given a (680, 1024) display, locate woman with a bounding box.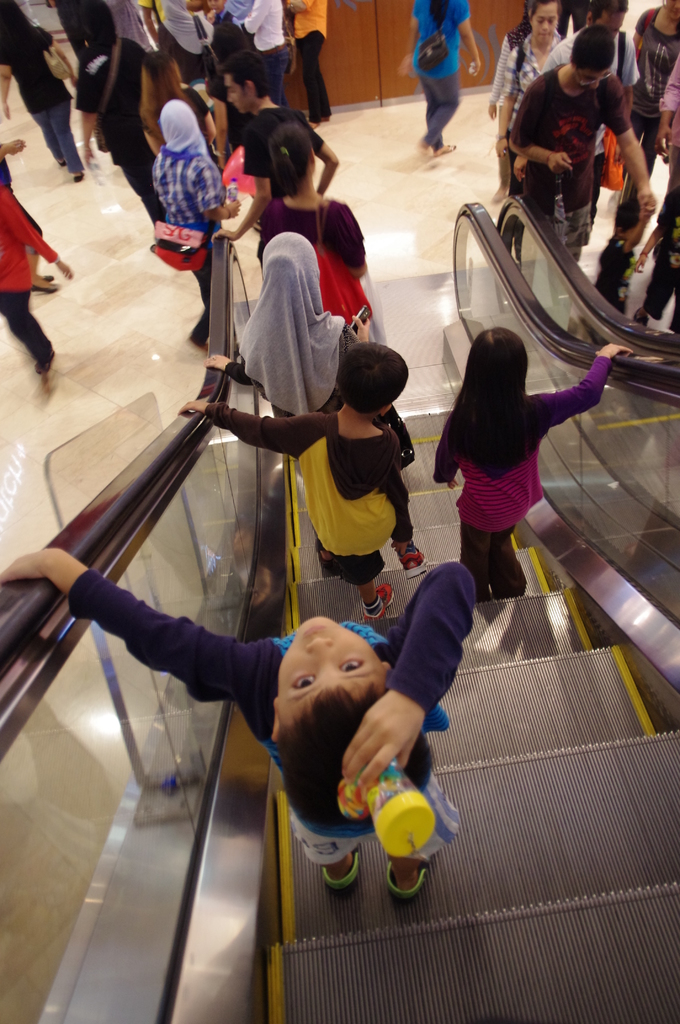
Located: [266,120,382,344].
